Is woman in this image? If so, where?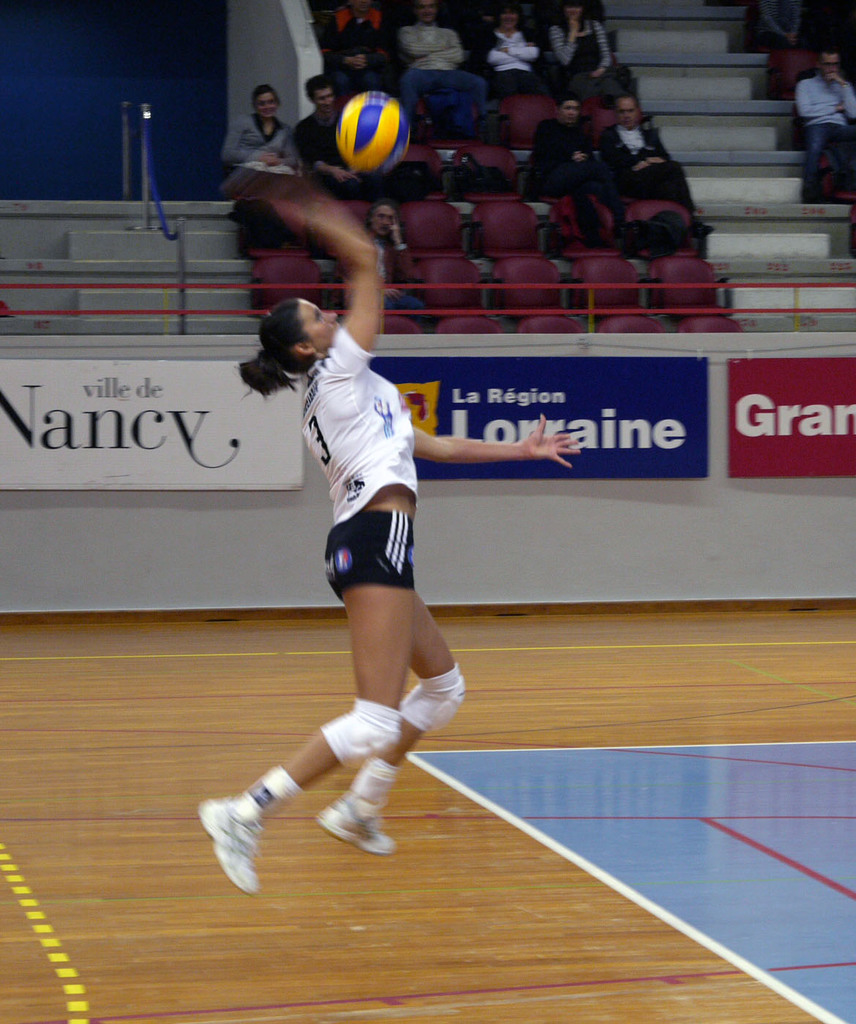
Yes, at pyautogui.locateOnScreen(403, 0, 486, 121).
